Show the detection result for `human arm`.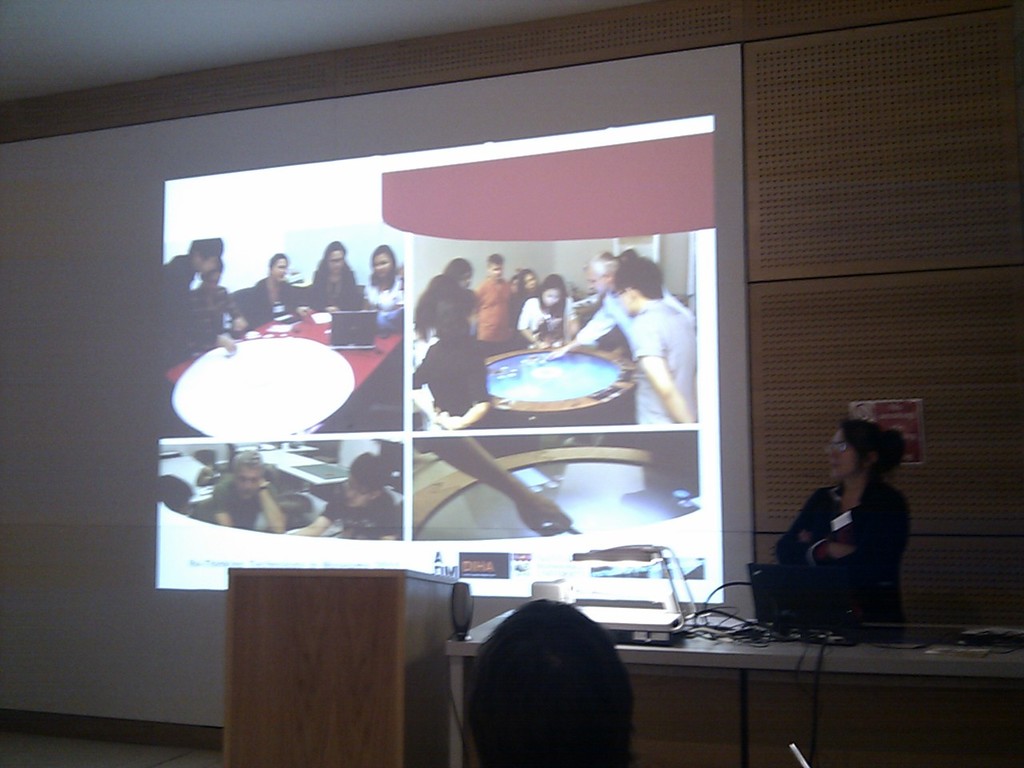
634 315 698 412.
